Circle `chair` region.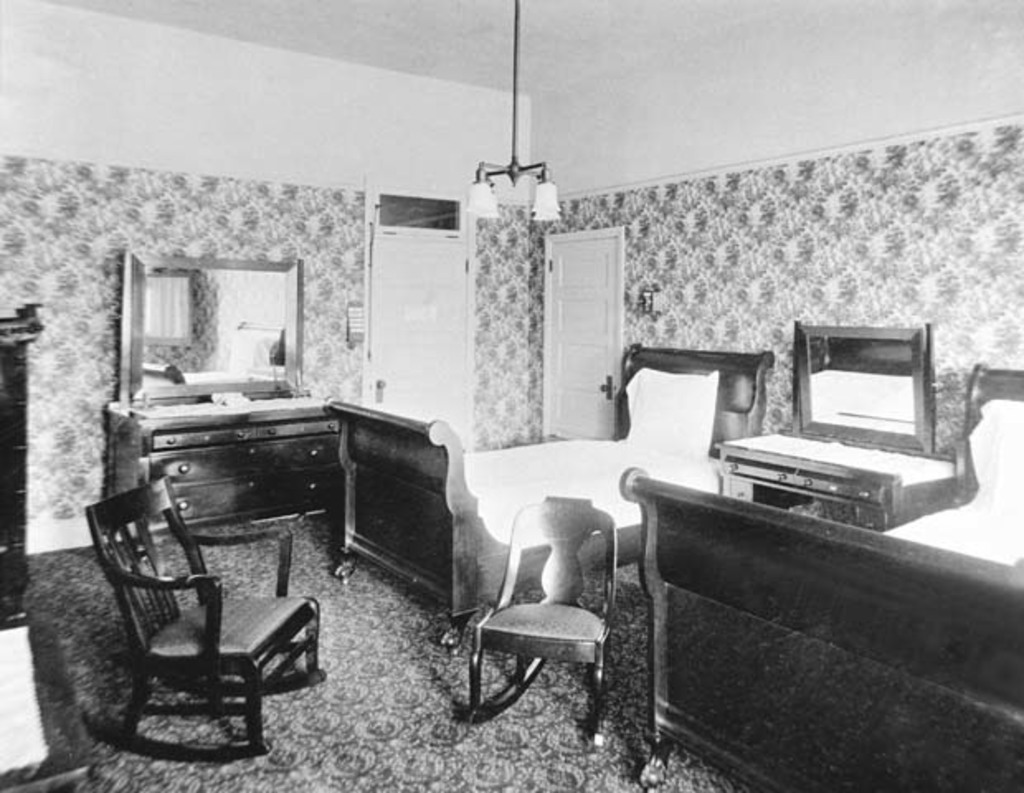
Region: 86, 468, 334, 758.
